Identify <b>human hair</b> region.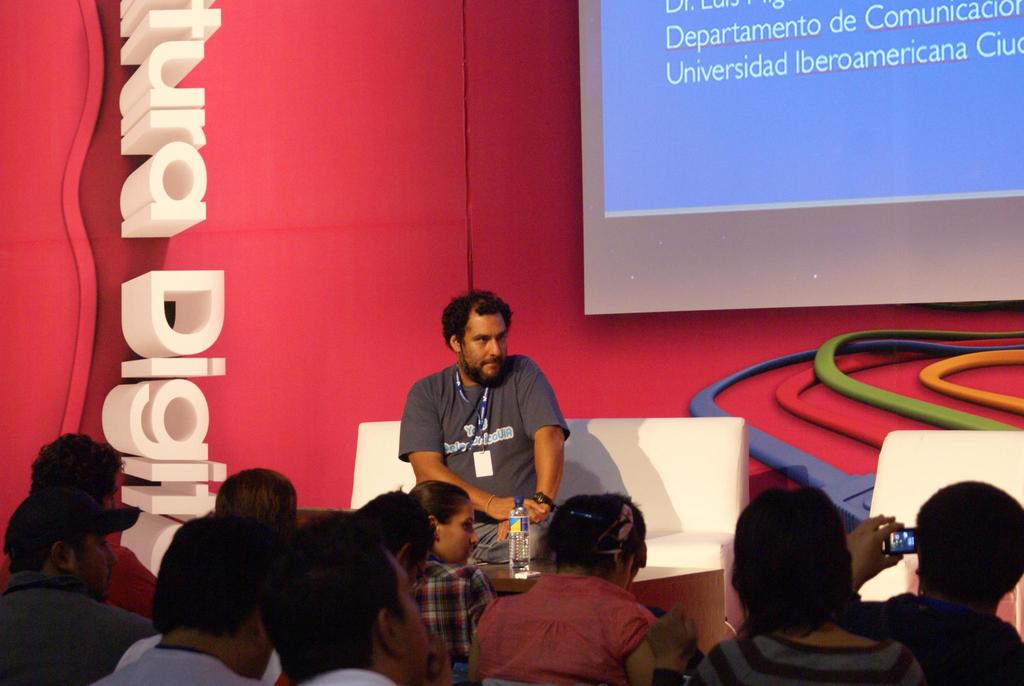
Region: 725 486 850 635.
